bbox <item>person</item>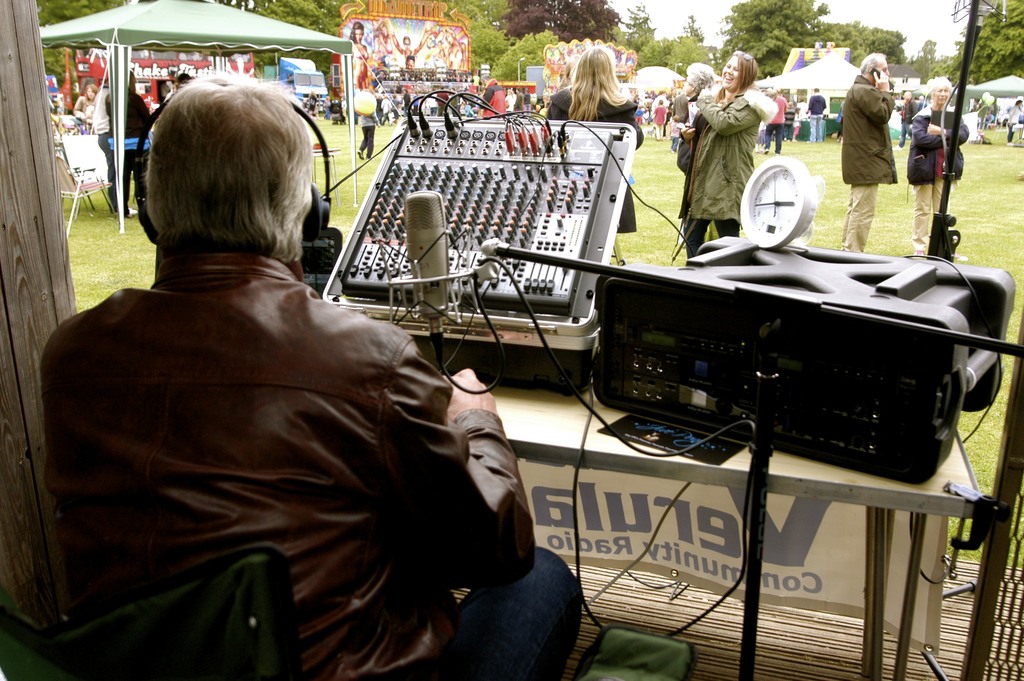
906:76:970:255
